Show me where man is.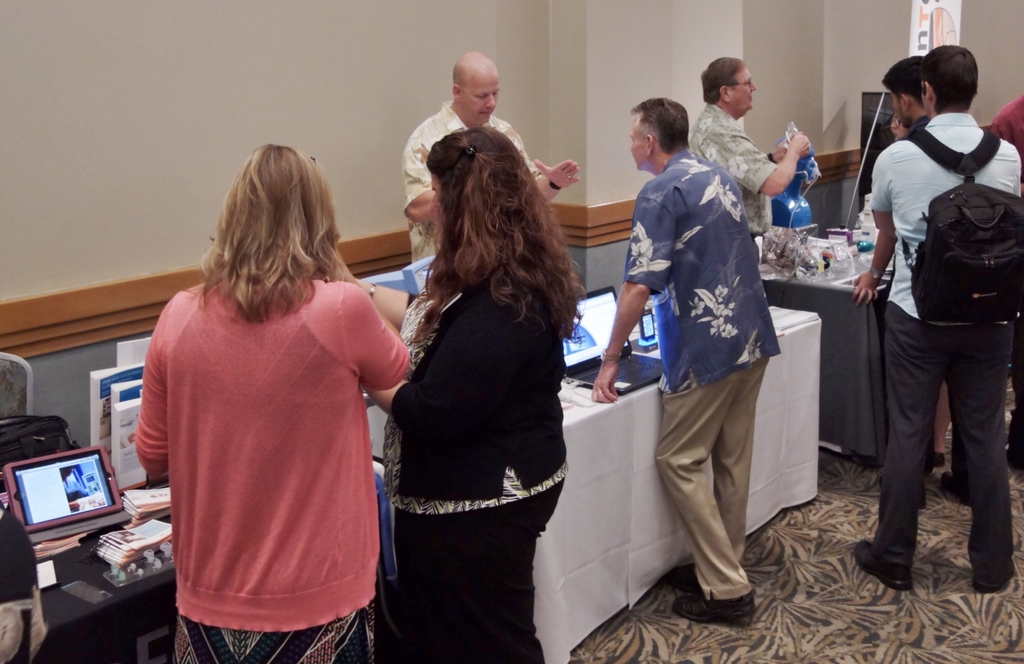
man is at (879, 58, 961, 504).
